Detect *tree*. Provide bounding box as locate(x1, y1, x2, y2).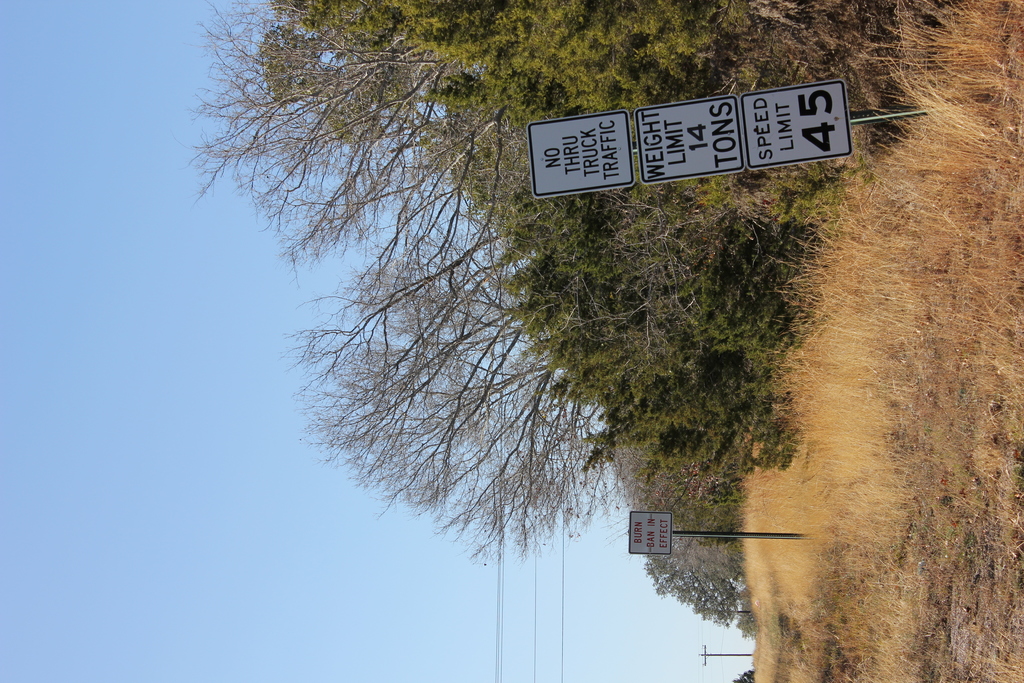
locate(315, 229, 718, 566).
